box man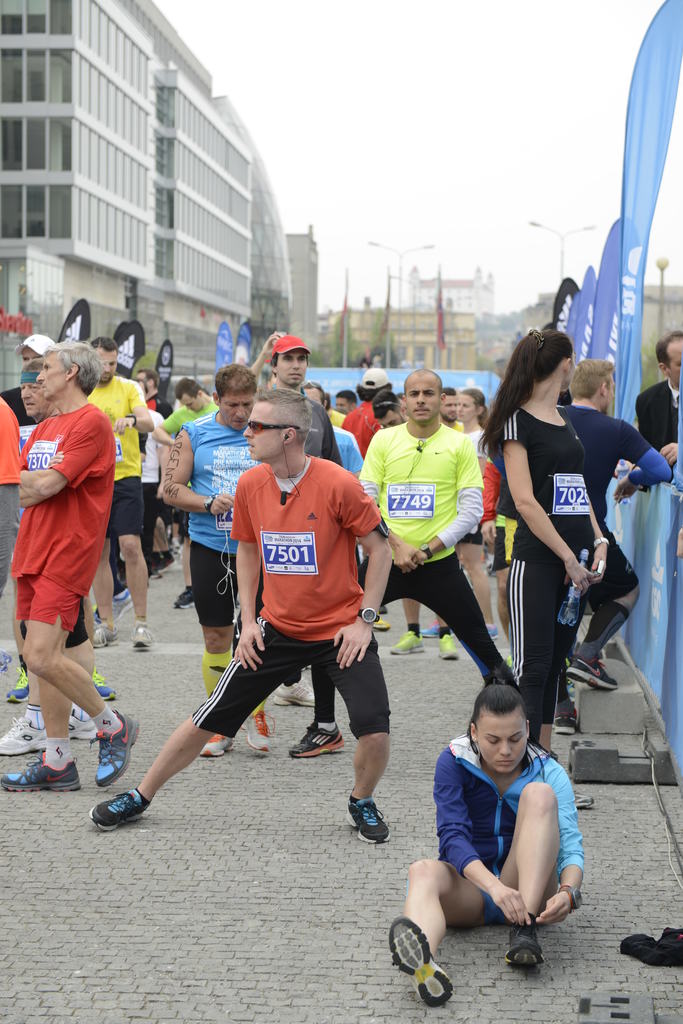
bbox(3, 330, 122, 705)
